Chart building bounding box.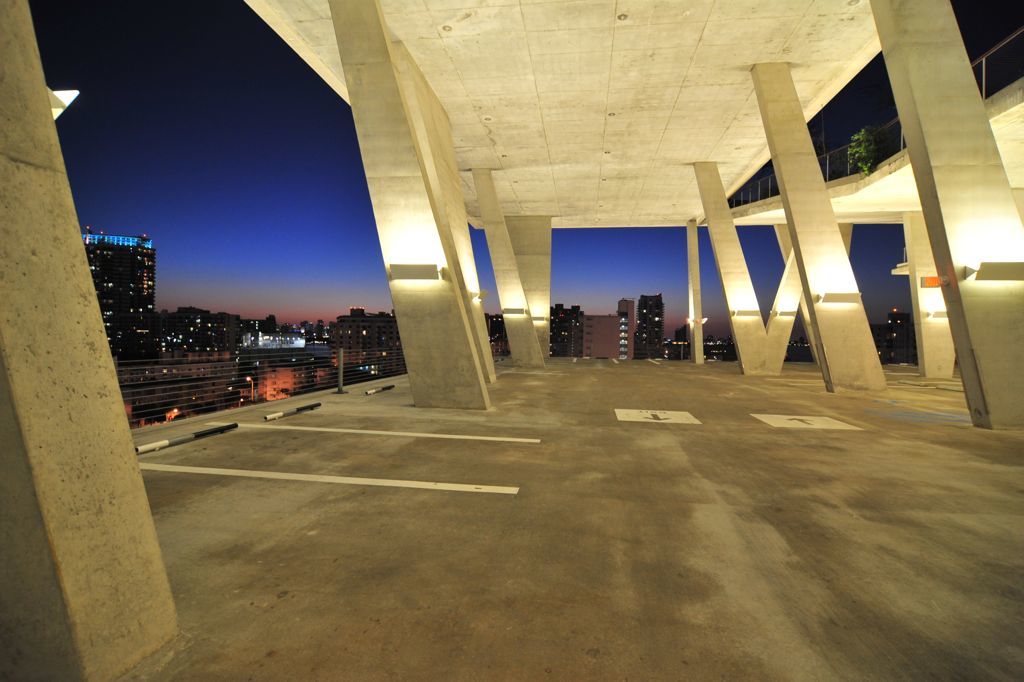
Charted: x1=871 y1=302 x2=920 y2=361.
